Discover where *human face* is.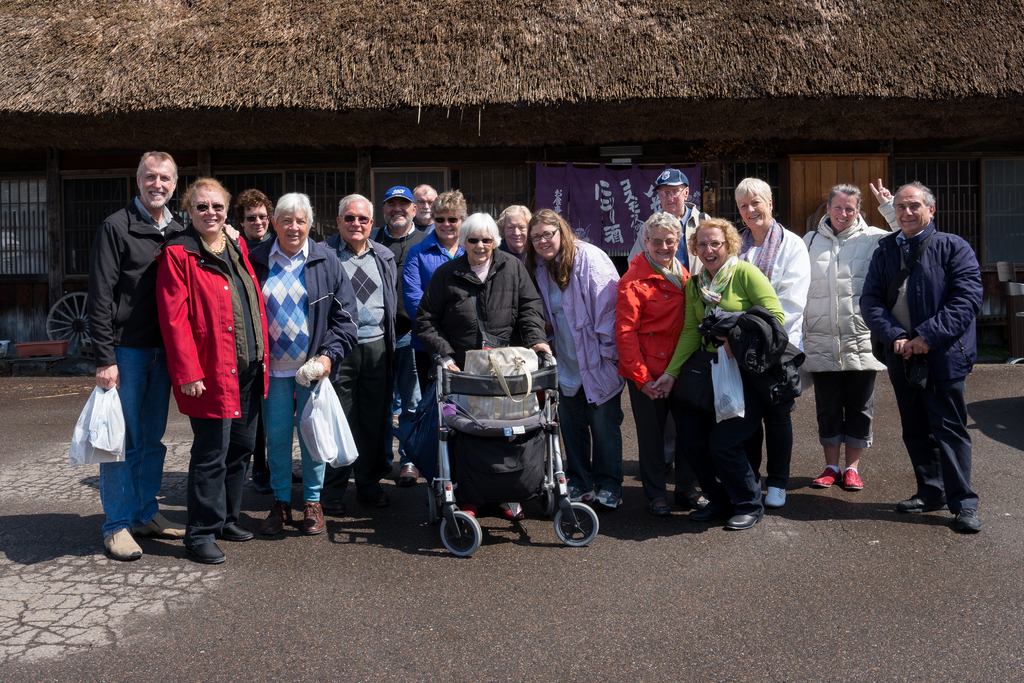
Discovered at [411,190,435,224].
